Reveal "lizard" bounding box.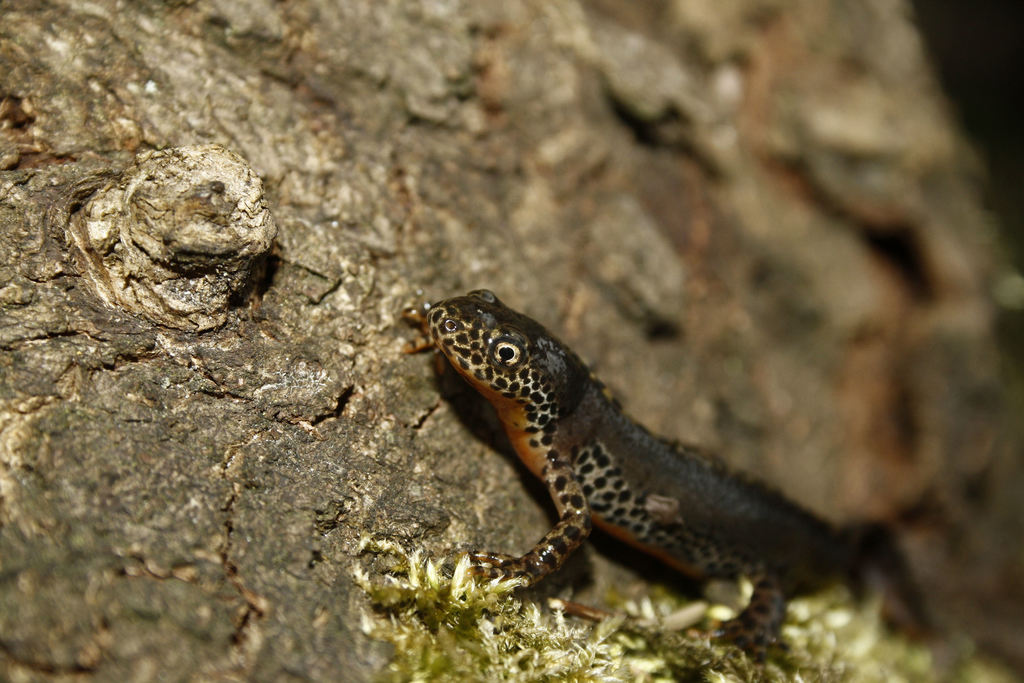
Revealed: bbox=[440, 297, 867, 669].
